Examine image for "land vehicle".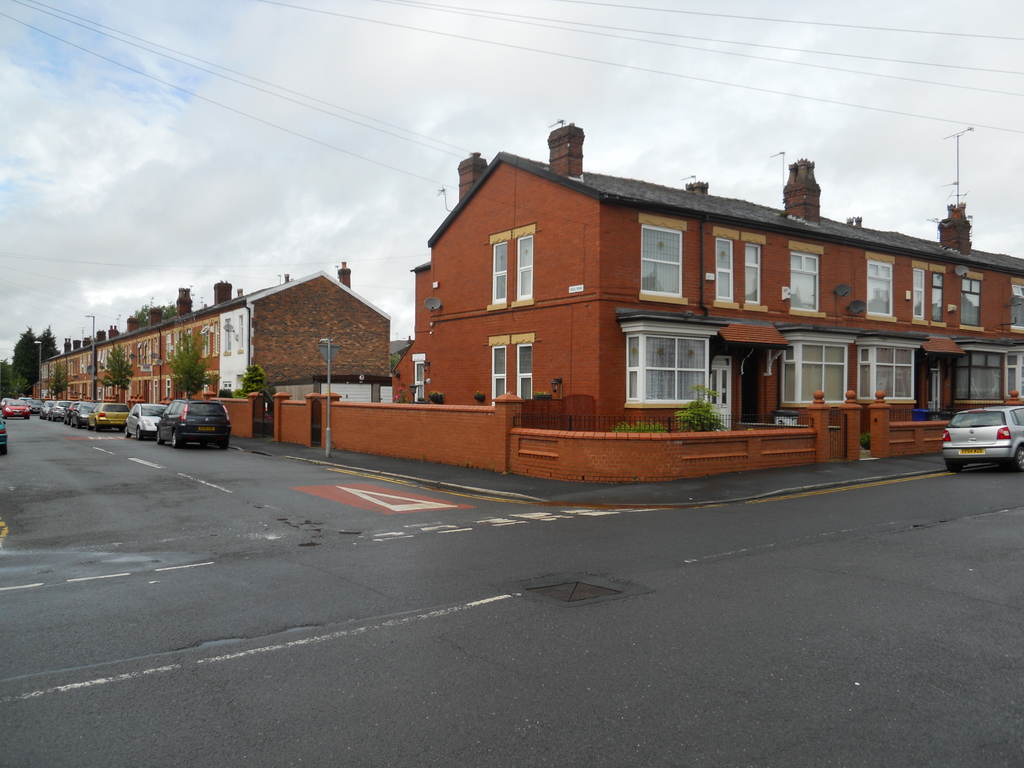
Examination result: {"x1": 156, "y1": 397, "x2": 234, "y2": 451}.
